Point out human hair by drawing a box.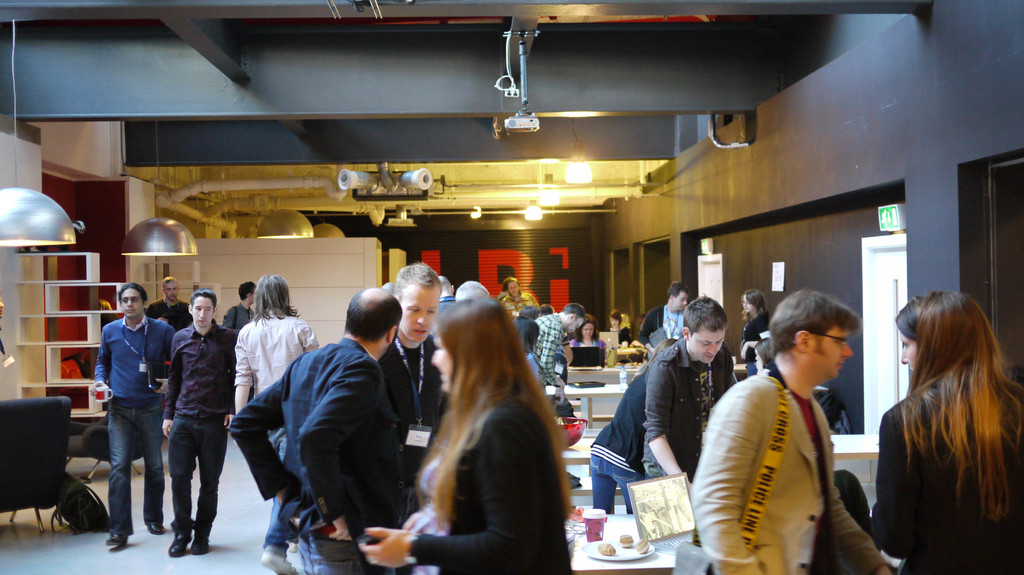
(190,290,220,315).
